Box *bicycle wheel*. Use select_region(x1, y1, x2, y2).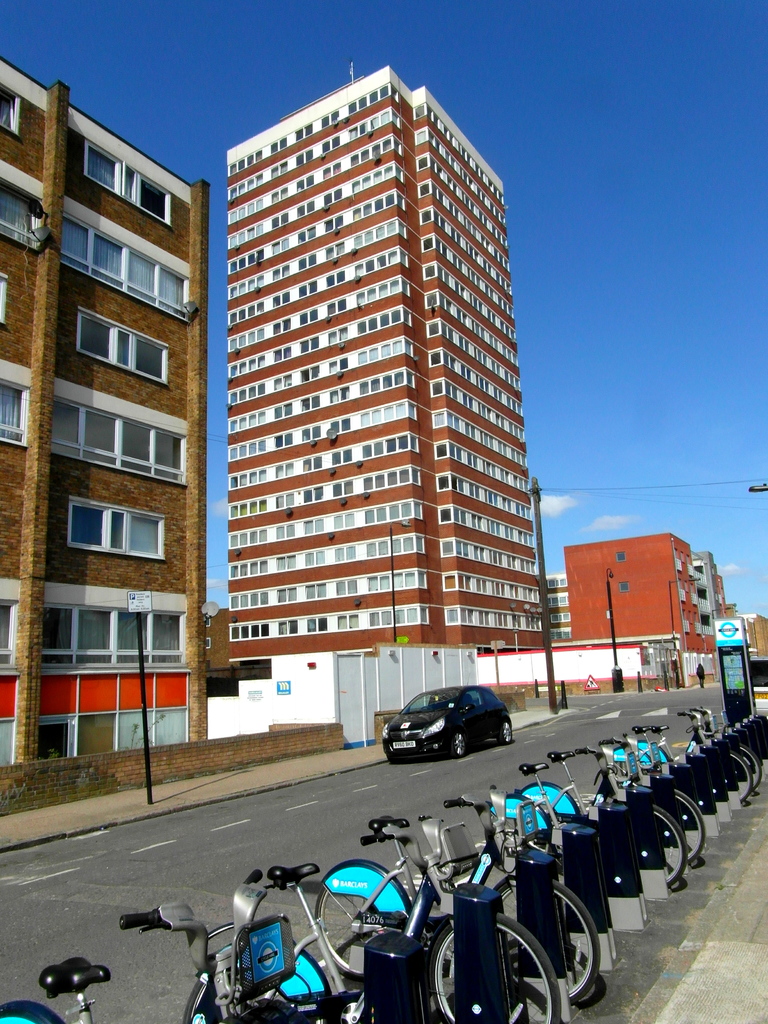
select_region(310, 877, 413, 979).
